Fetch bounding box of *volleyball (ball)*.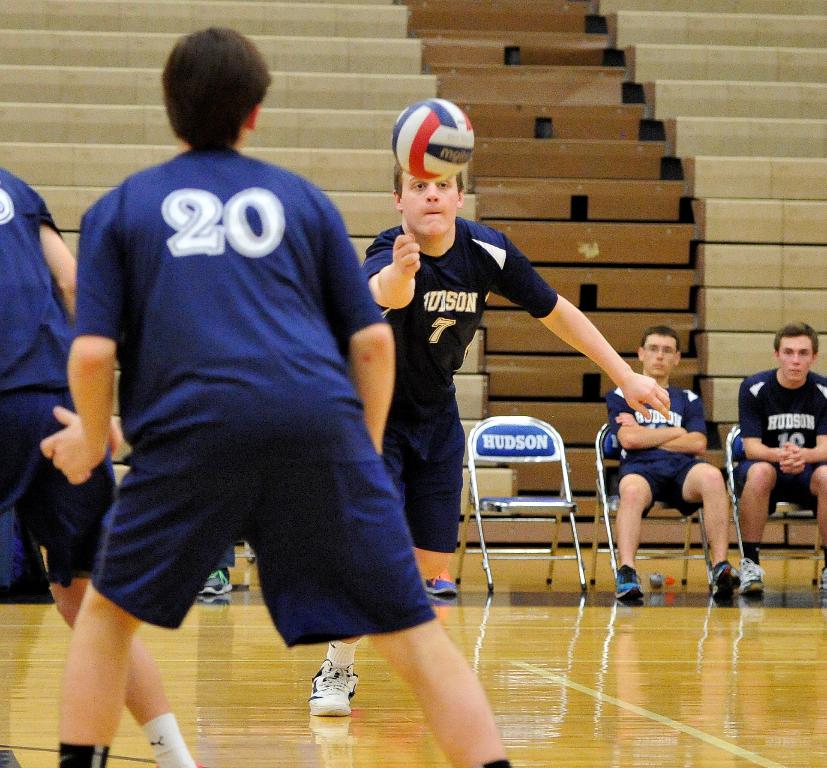
Bbox: detection(392, 91, 482, 178).
